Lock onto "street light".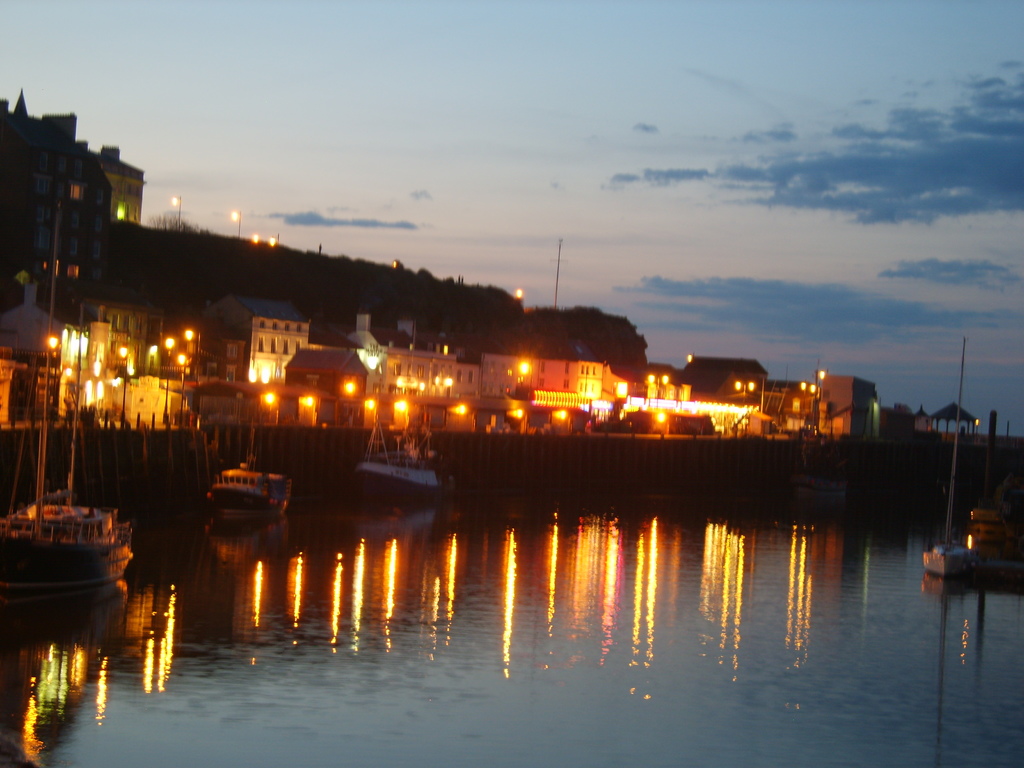
Locked: x1=646, y1=371, x2=674, y2=399.
